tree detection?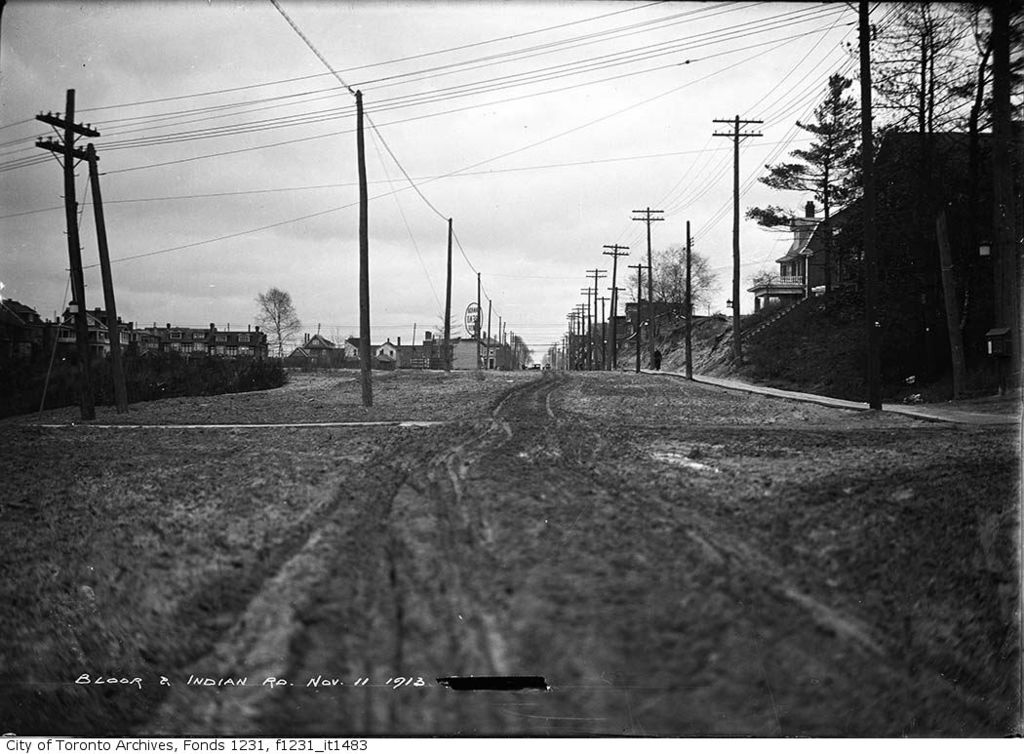
x1=961 y1=0 x2=1023 y2=142
